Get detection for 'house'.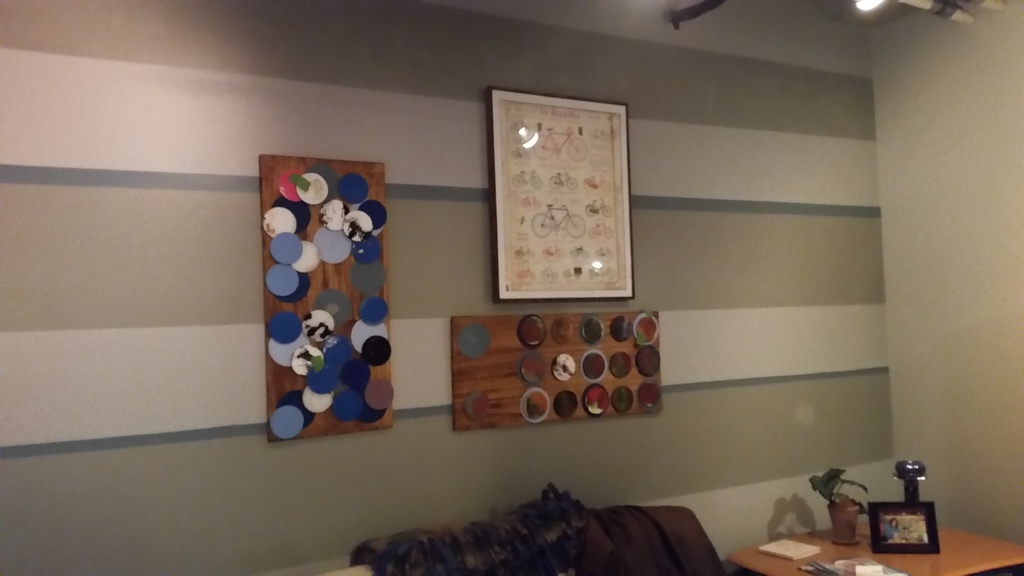
Detection: rect(0, 0, 1023, 575).
